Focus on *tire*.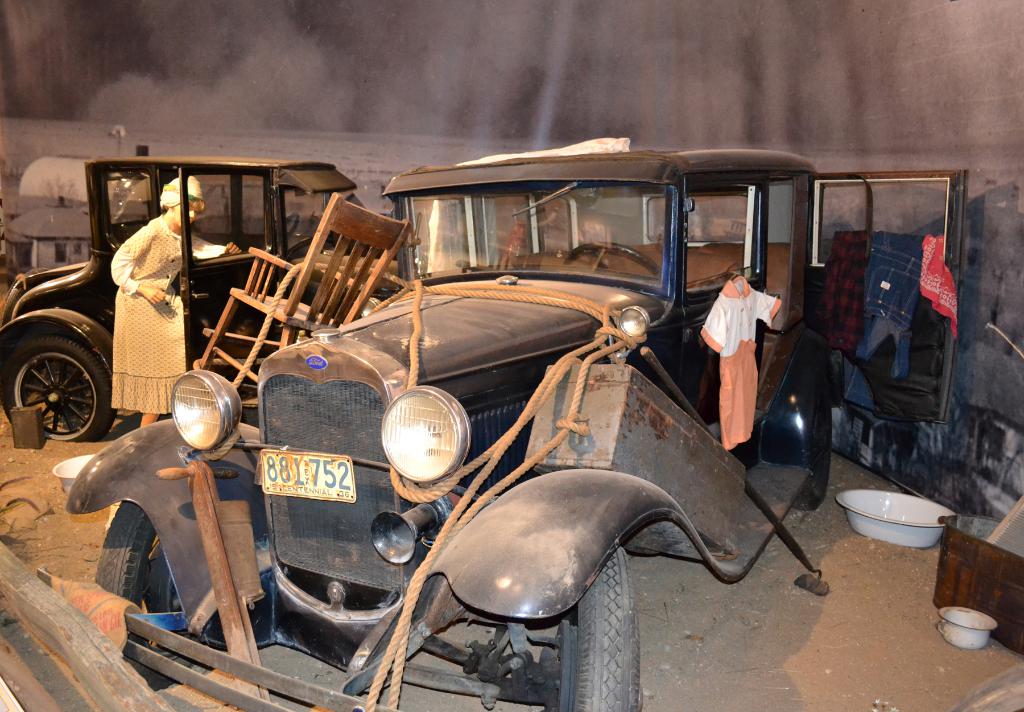
Focused at 0, 328, 120, 439.
